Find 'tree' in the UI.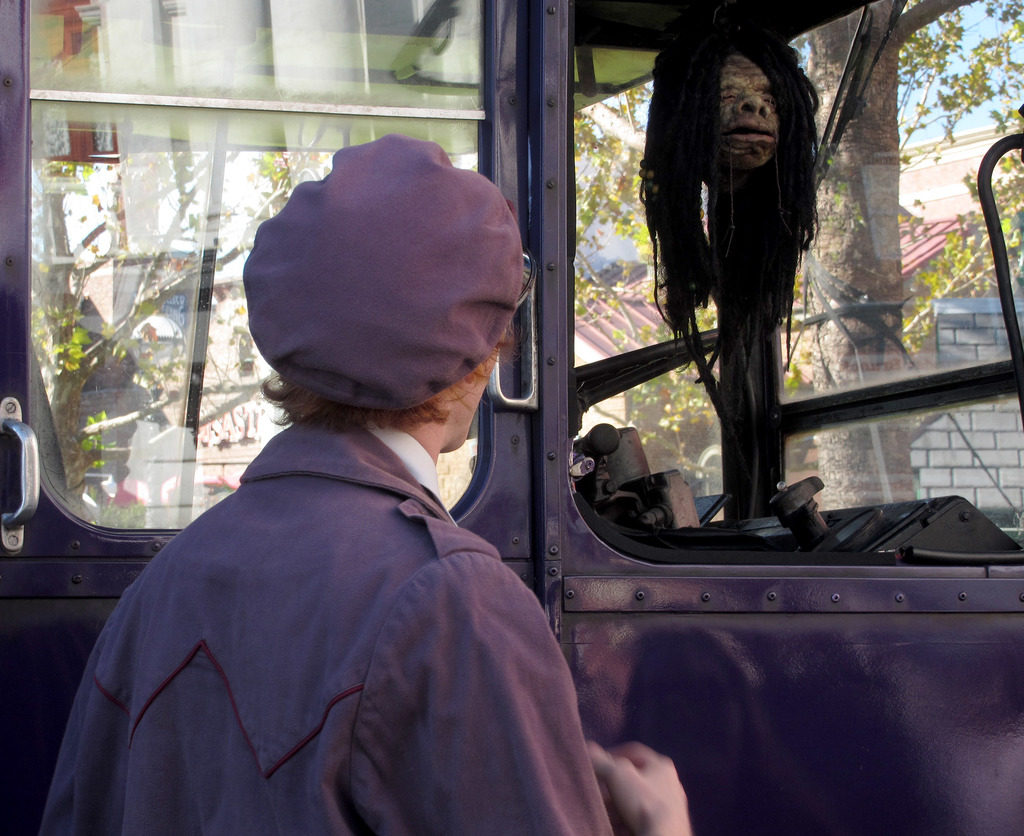
UI element at [left=807, top=0, right=1008, bottom=507].
